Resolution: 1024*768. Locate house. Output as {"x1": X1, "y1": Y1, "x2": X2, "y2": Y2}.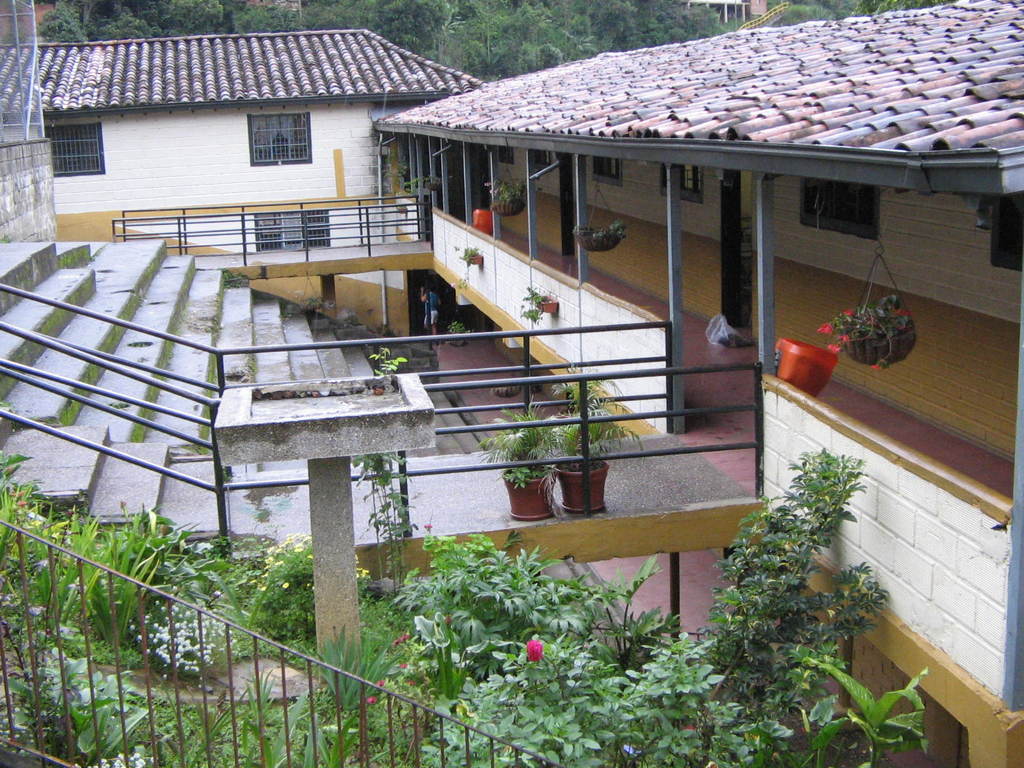
{"x1": 372, "y1": 0, "x2": 1023, "y2": 767}.
